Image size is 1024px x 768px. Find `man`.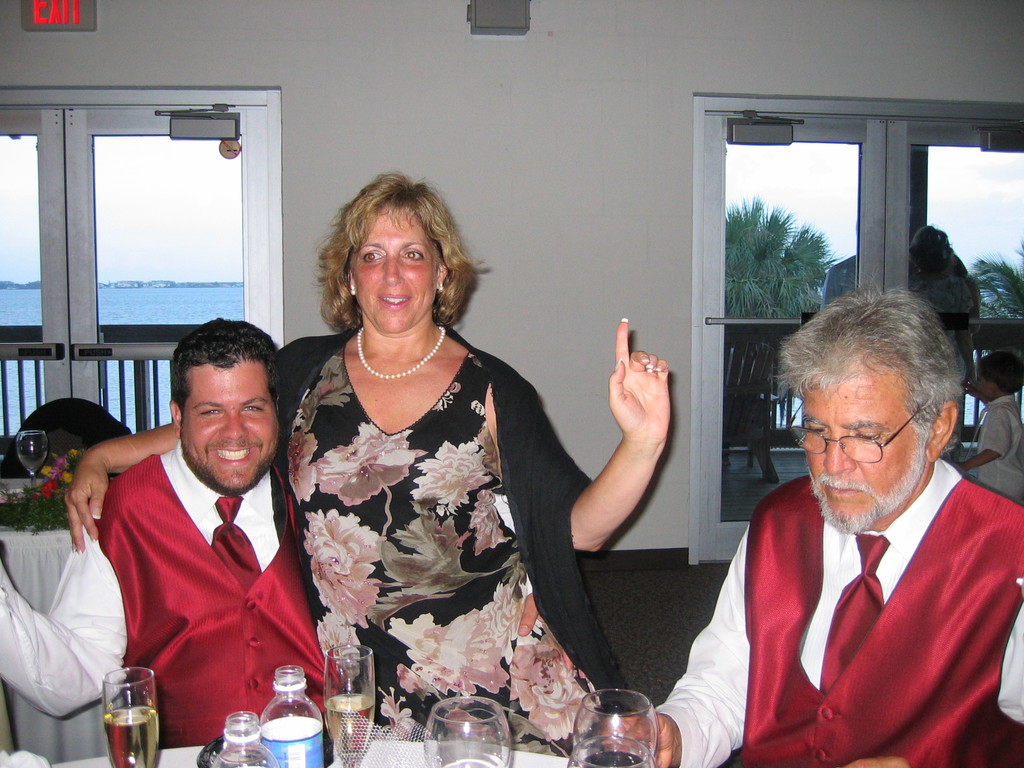
[x1=0, y1=315, x2=337, y2=746].
